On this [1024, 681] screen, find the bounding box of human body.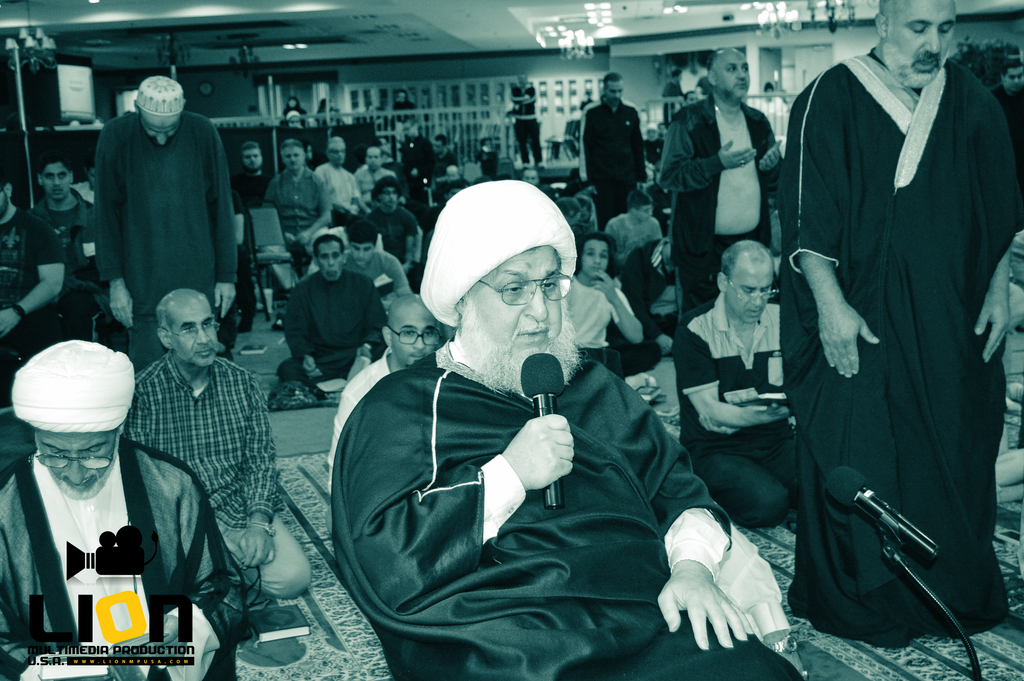
Bounding box: [left=514, top=67, right=543, bottom=172].
